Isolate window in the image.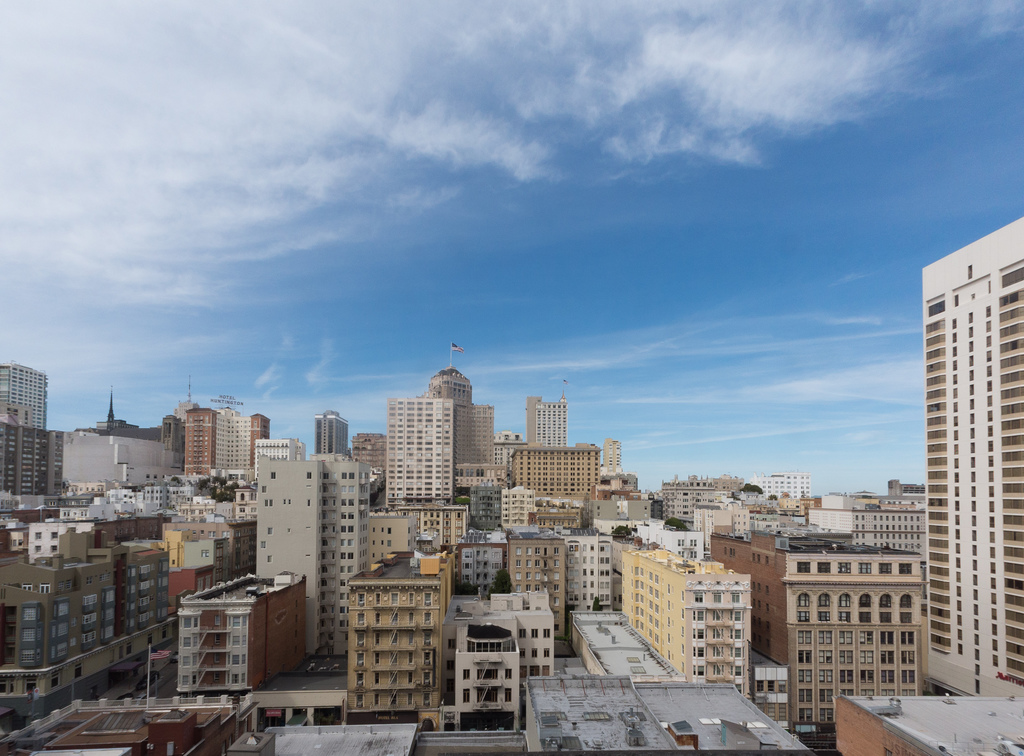
Isolated region: [799,629,816,642].
